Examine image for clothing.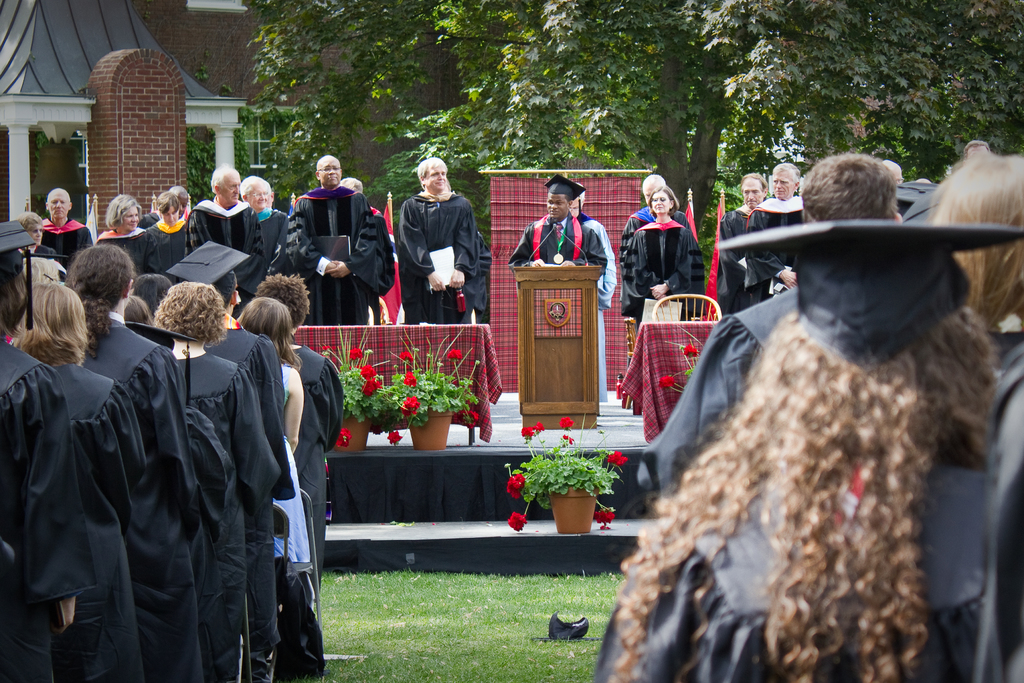
Examination result: l=148, t=215, r=190, b=274.
